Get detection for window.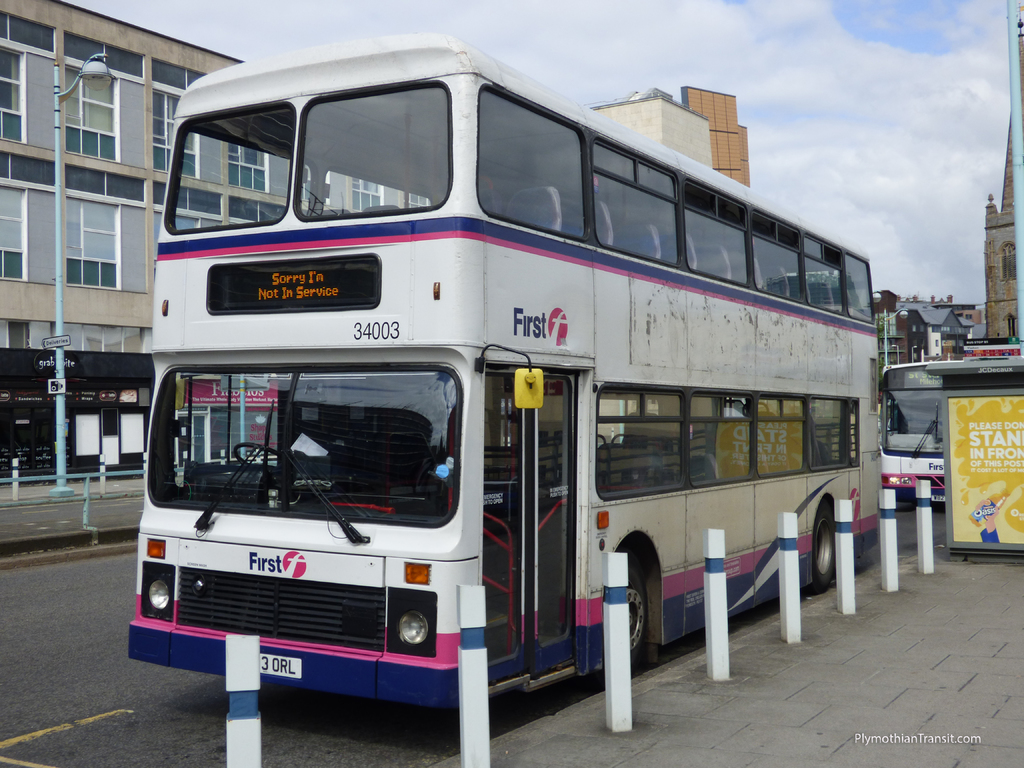
Detection: [689,182,749,287].
